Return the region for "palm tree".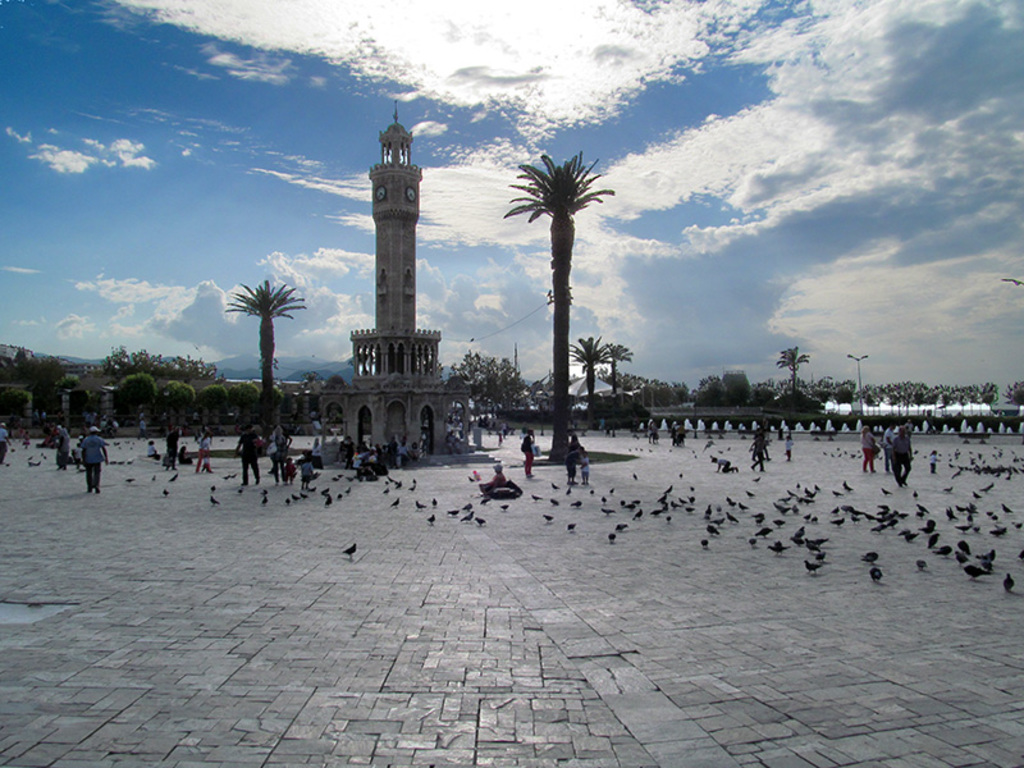
[left=571, top=332, right=611, bottom=429].
